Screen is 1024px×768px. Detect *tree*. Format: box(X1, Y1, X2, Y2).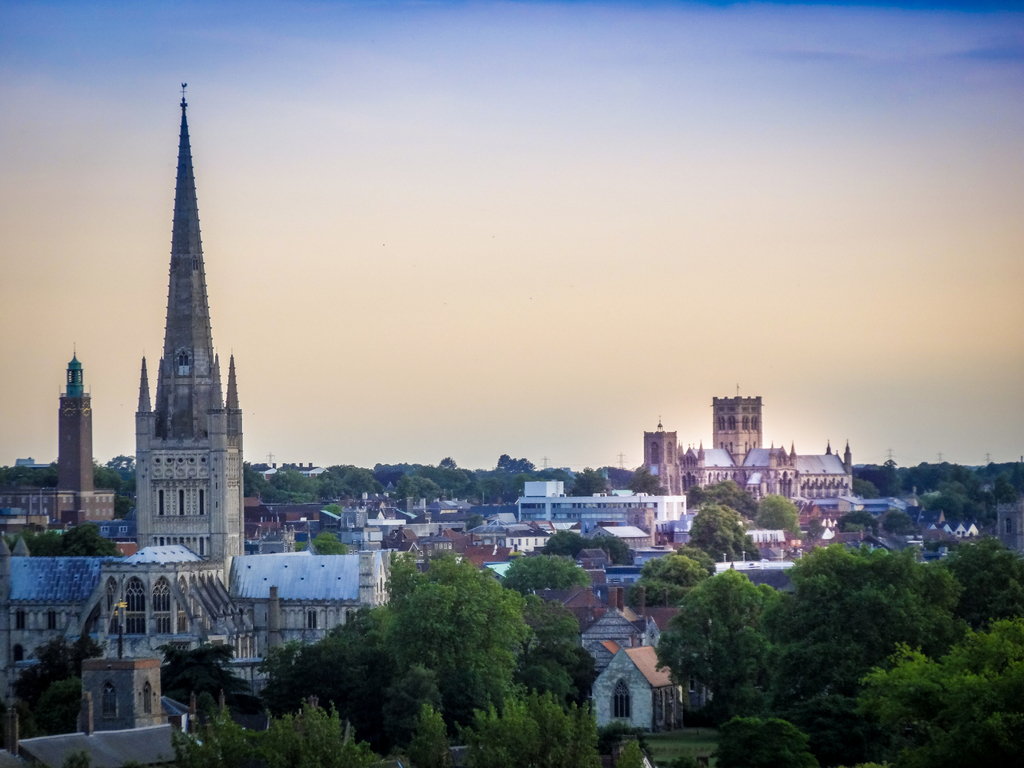
box(687, 503, 762, 561).
